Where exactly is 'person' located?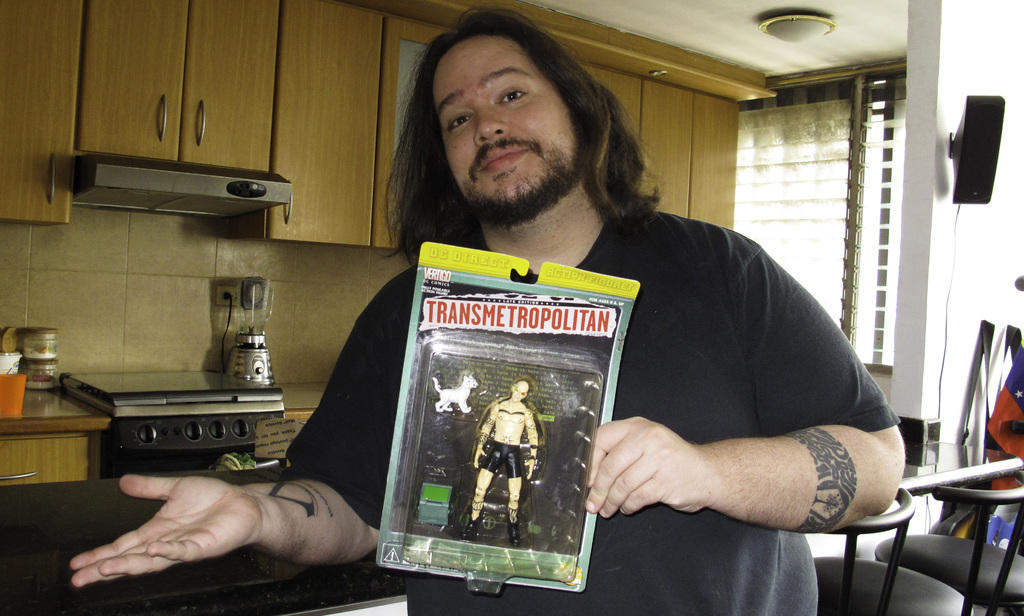
Its bounding box is <region>457, 348, 559, 572</region>.
